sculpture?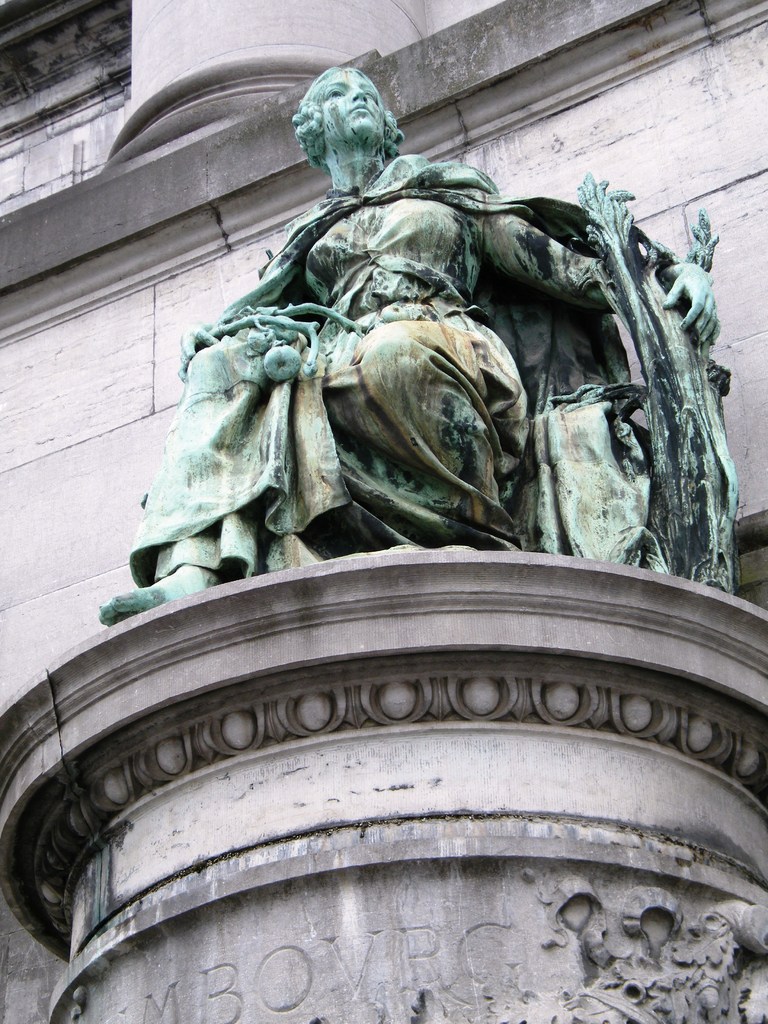
<bbox>122, 85, 678, 646</bbox>
